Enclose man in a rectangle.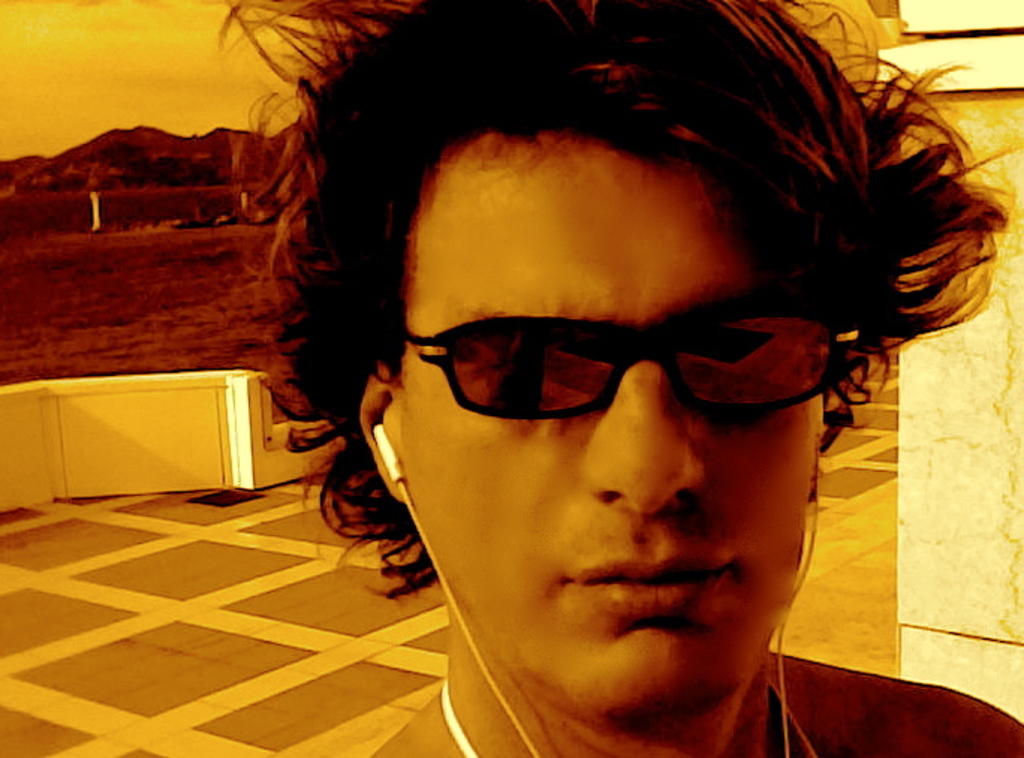
box(232, 54, 1020, 757).
